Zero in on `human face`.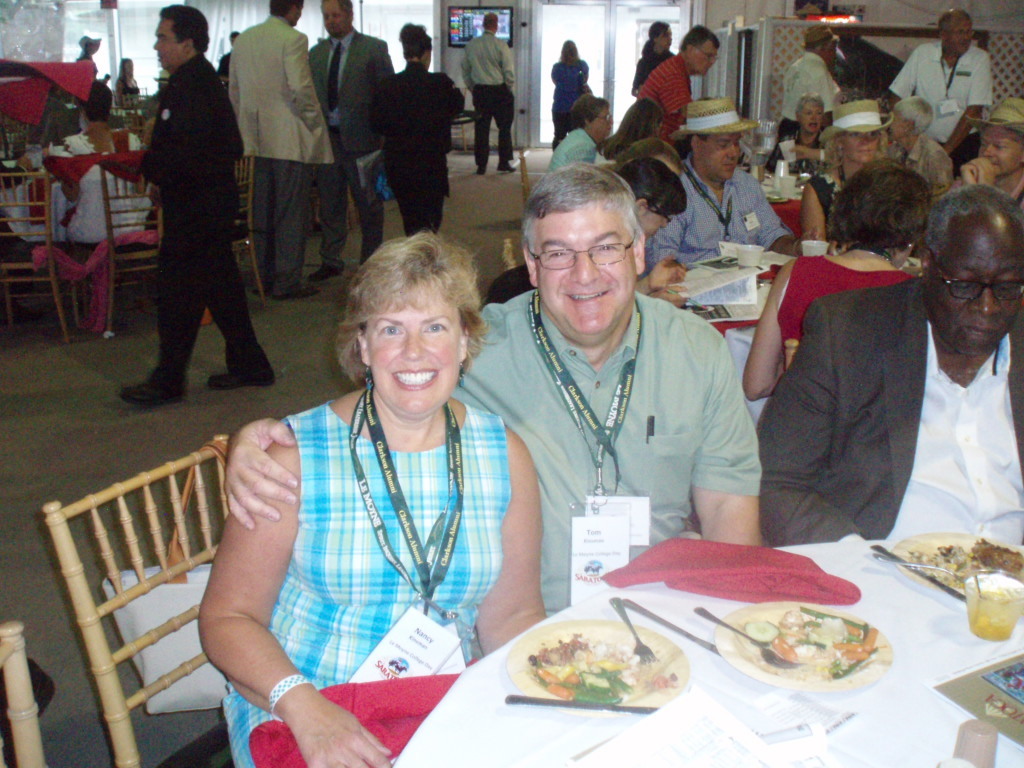
Zeroed in: x1=535 y1=206 x2=641 y2=341.
